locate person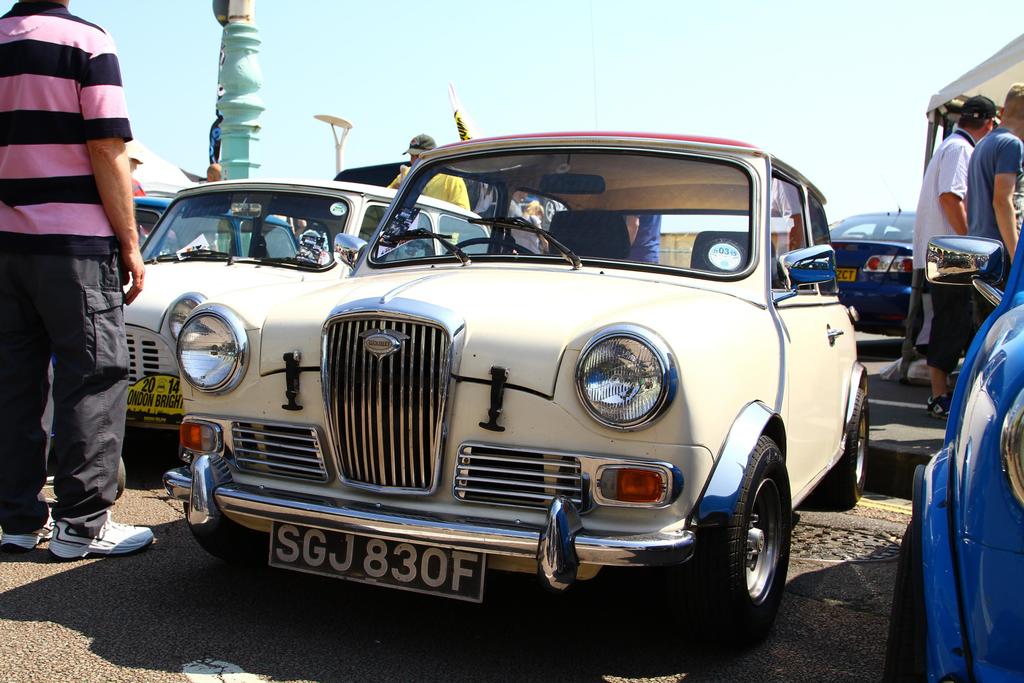
[380, 138, 468, 221]
